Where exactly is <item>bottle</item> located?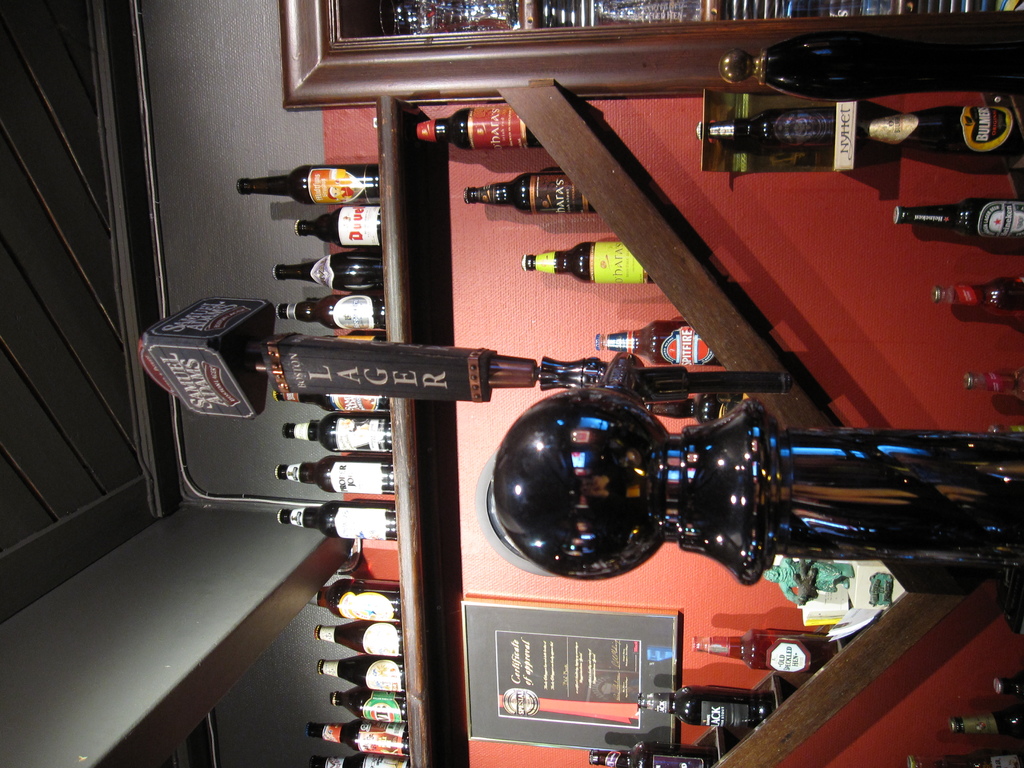
Its bounding box is [316, 621, 401, 658].
